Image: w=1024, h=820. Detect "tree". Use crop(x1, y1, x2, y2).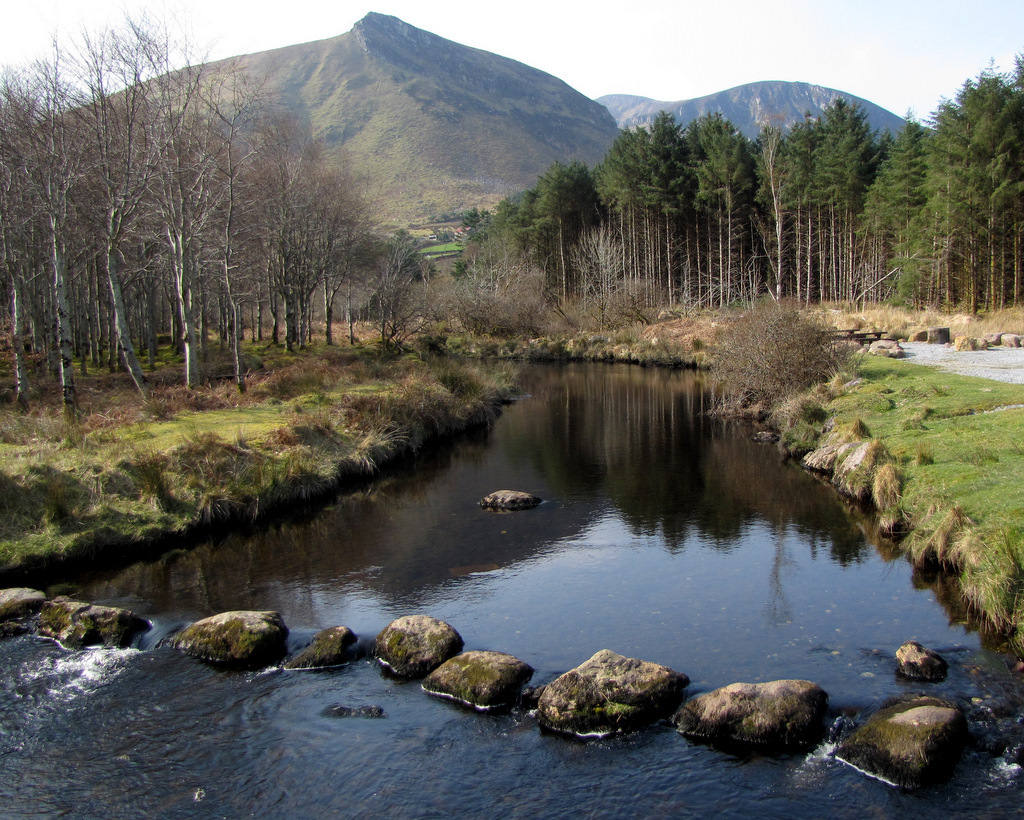
crop(19, 23, 365, 390).
